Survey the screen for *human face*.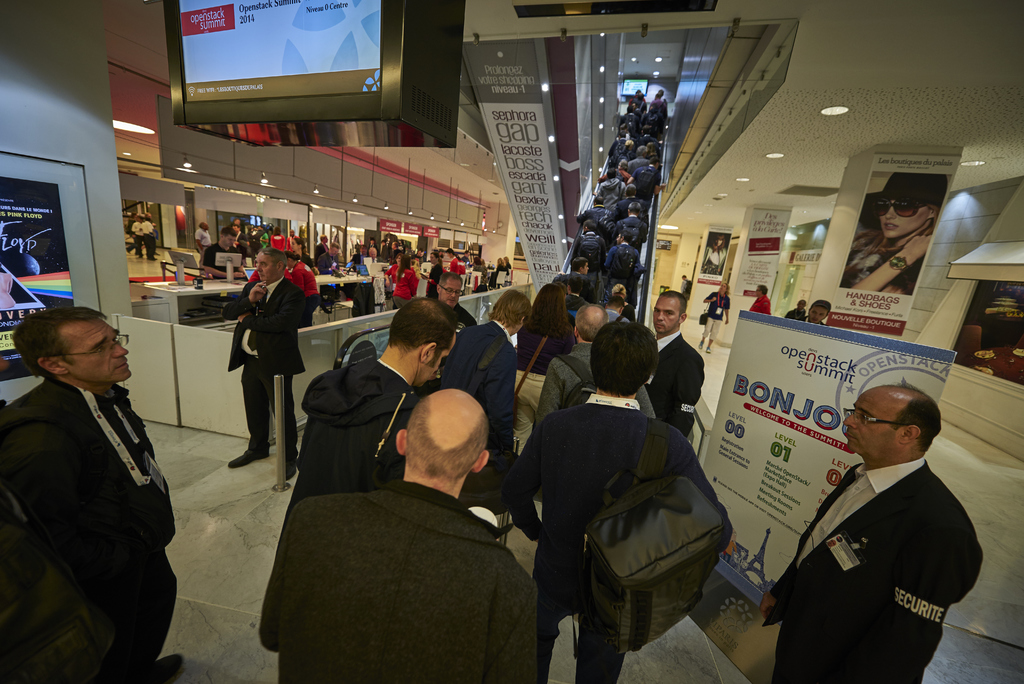
Survey found: bbox=(255, 254, 276, 282).
